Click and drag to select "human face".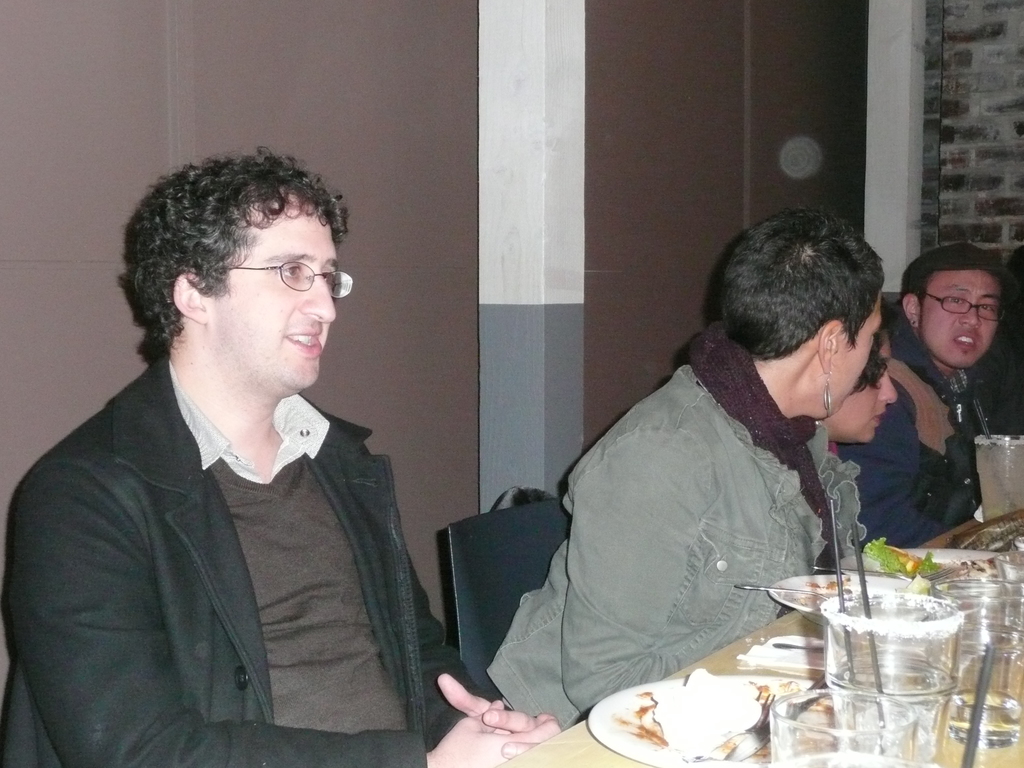
Selection: BBox(211, 186, 337, 387).
